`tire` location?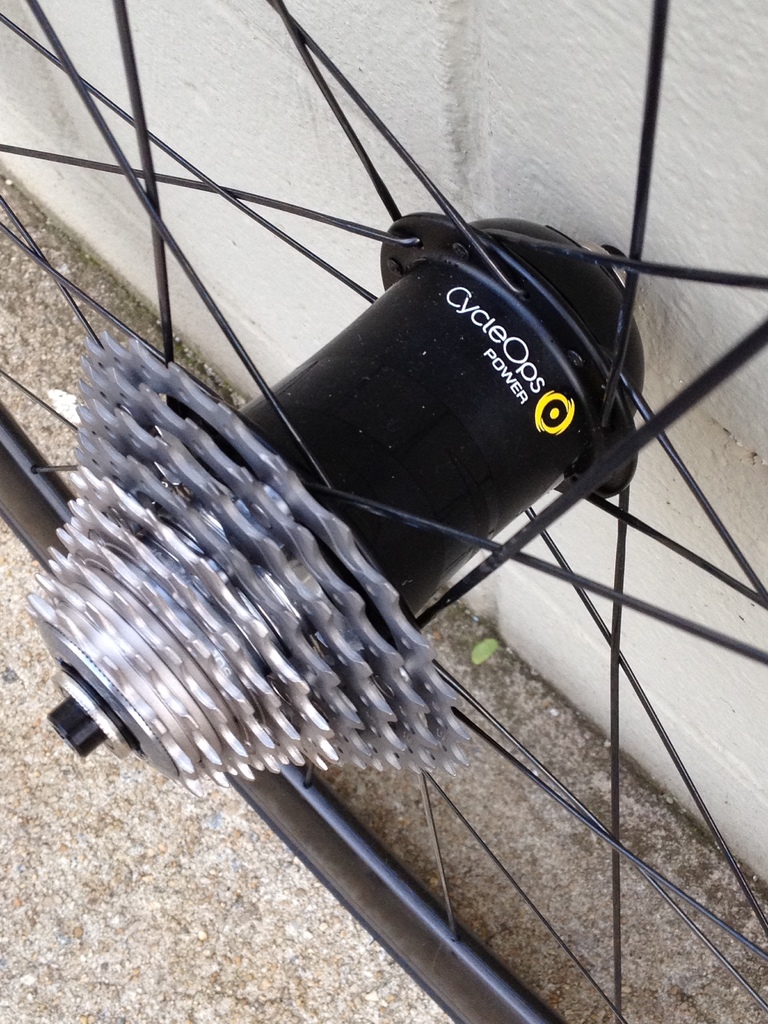
<region>49, 12, 739, 967</region>
